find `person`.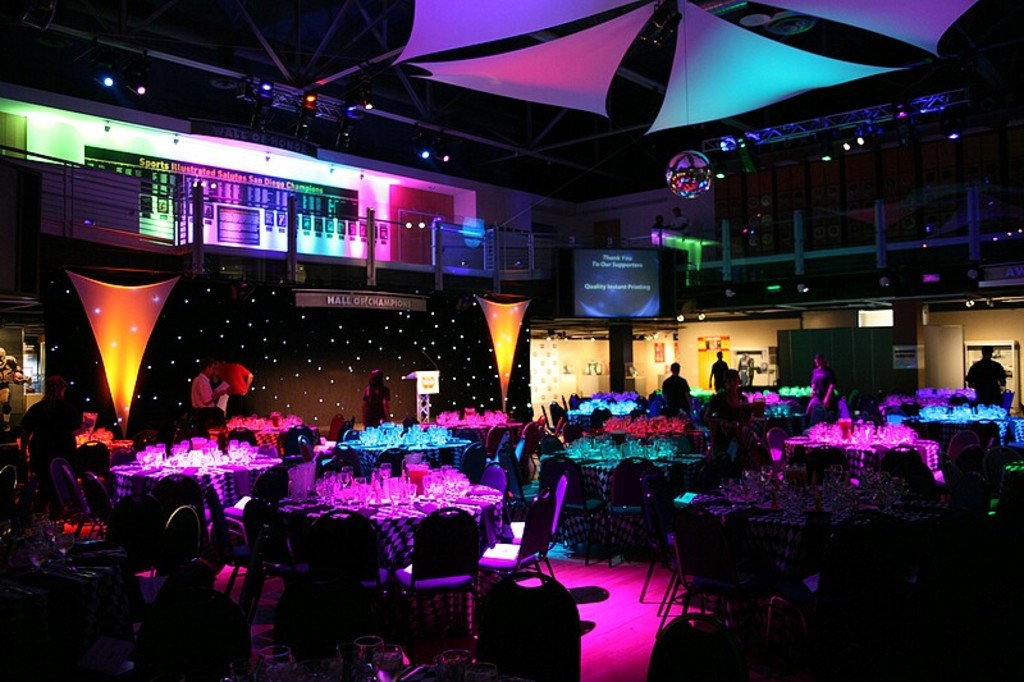
{"left": 19, "top": 372, "right": 69, "bottom": 468}.
